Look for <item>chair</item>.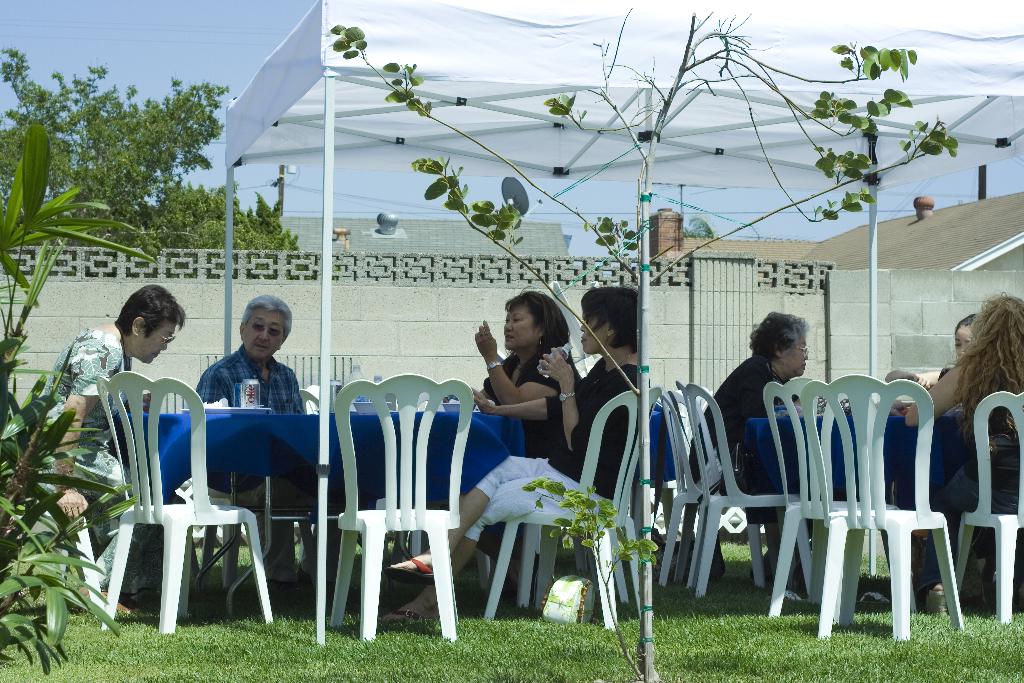
Found: rect(337, 377, 463, 636).
